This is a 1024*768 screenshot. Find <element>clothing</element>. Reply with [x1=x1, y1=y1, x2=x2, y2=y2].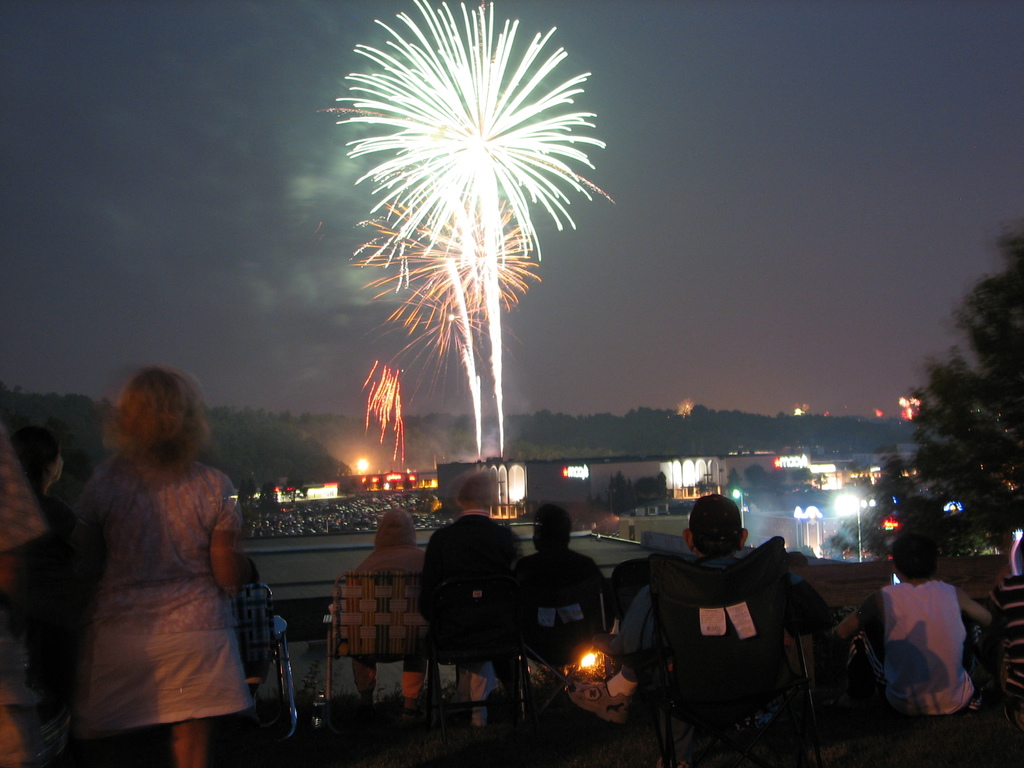
[x1=538, y1=541, x2=616, y2=691].
